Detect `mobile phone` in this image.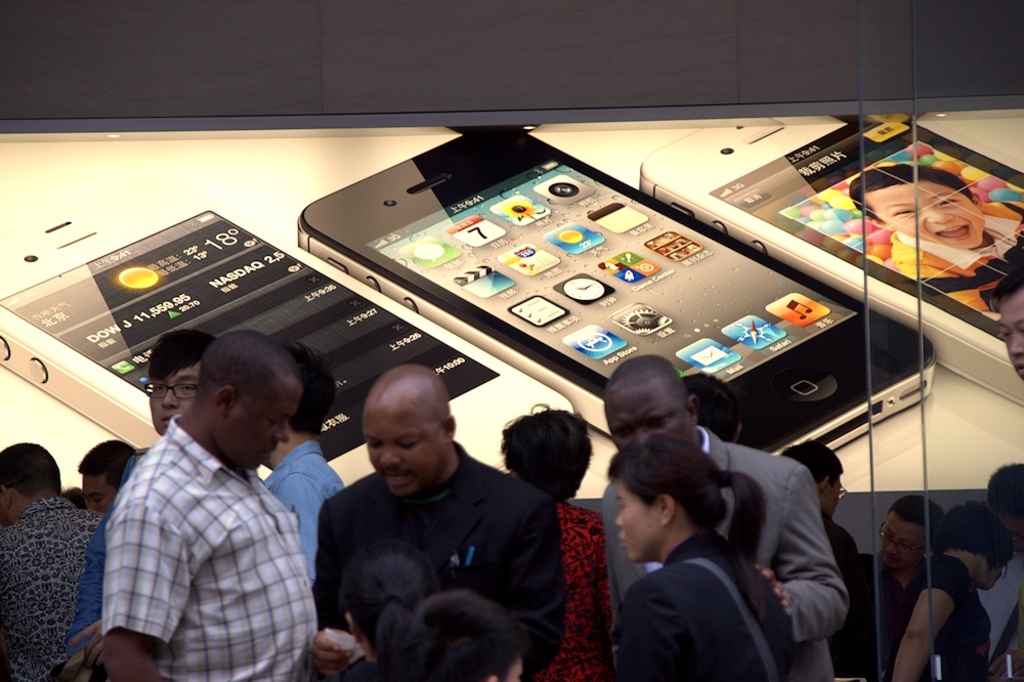
Detection: locate(0, 180, 577, 522).
